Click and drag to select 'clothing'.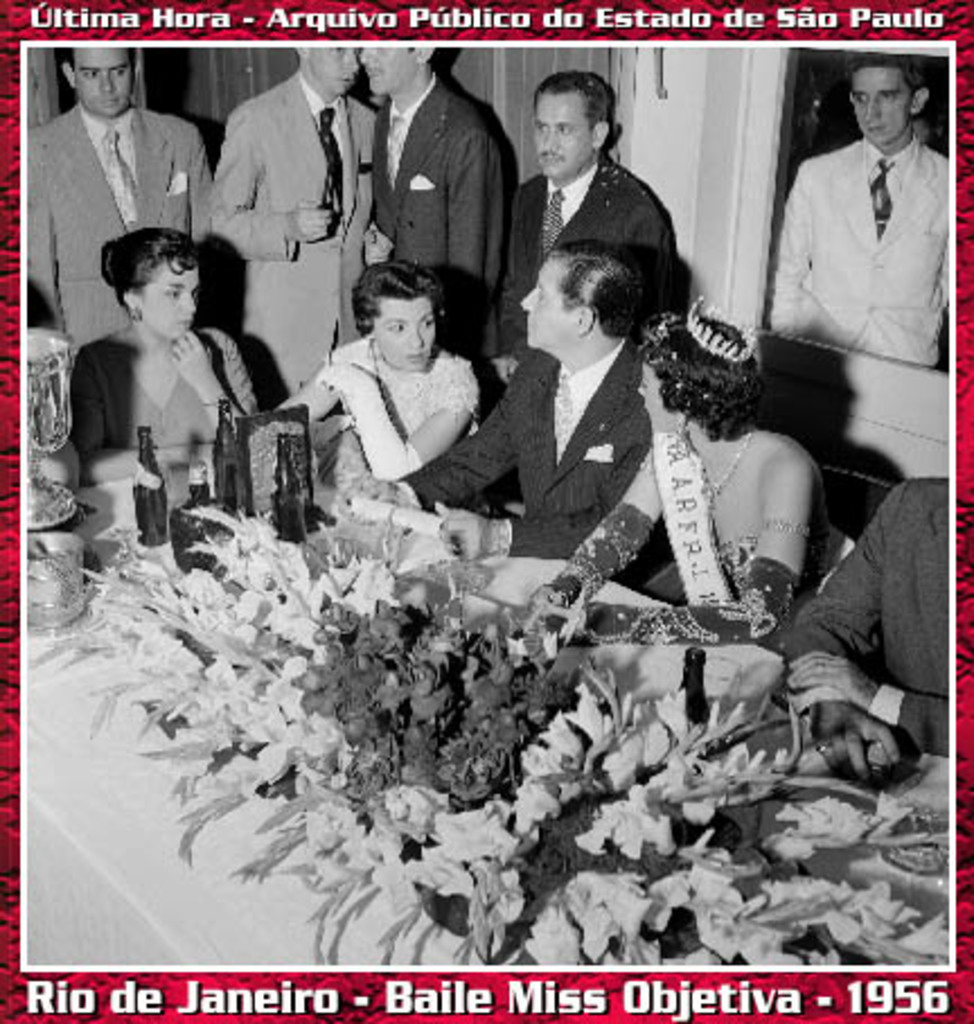
Selection: (x1=349, y1=97, x2=514, y2=334).
